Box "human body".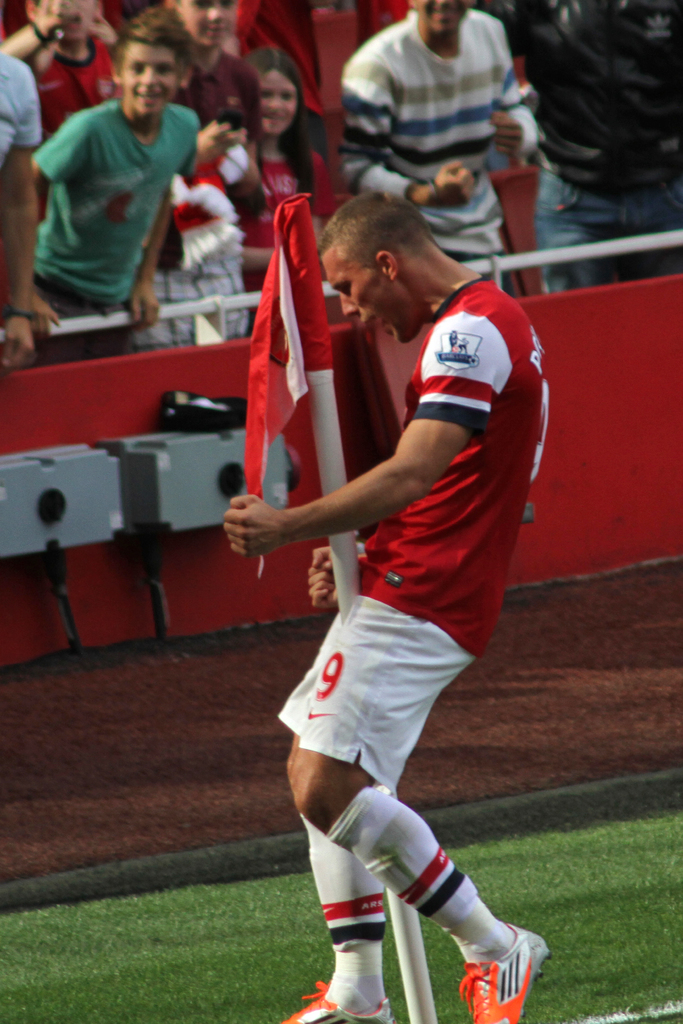
detection(24, 6, 198, 363).
